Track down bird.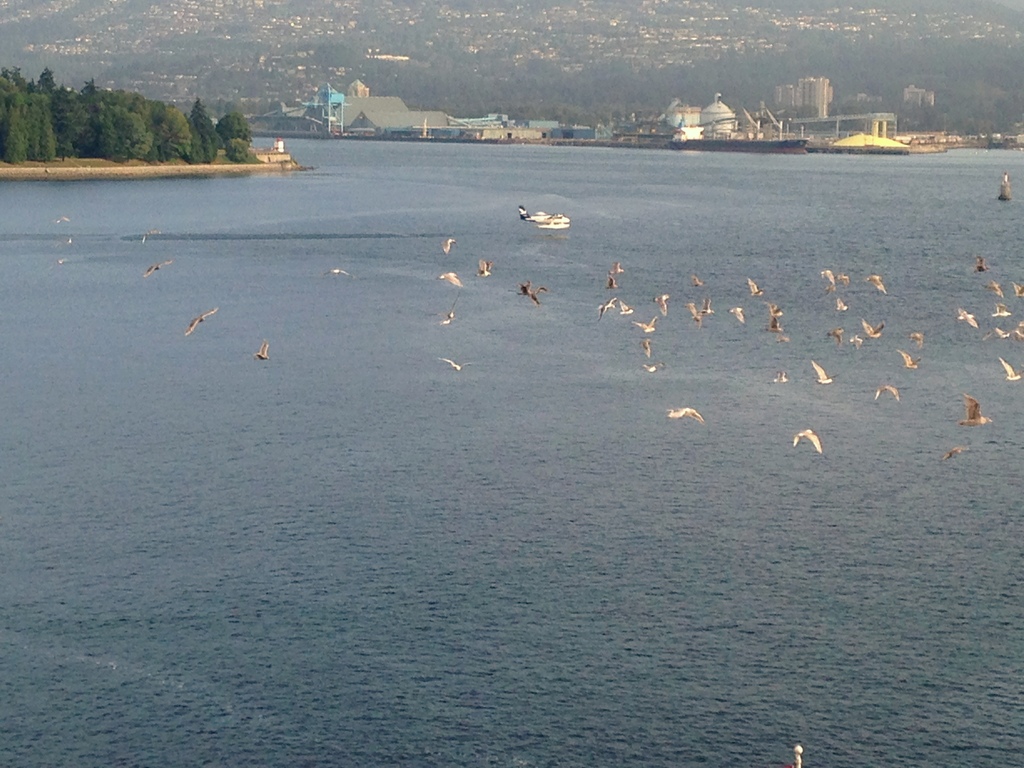
Tracked to crop(699, 299, 717, 316).
